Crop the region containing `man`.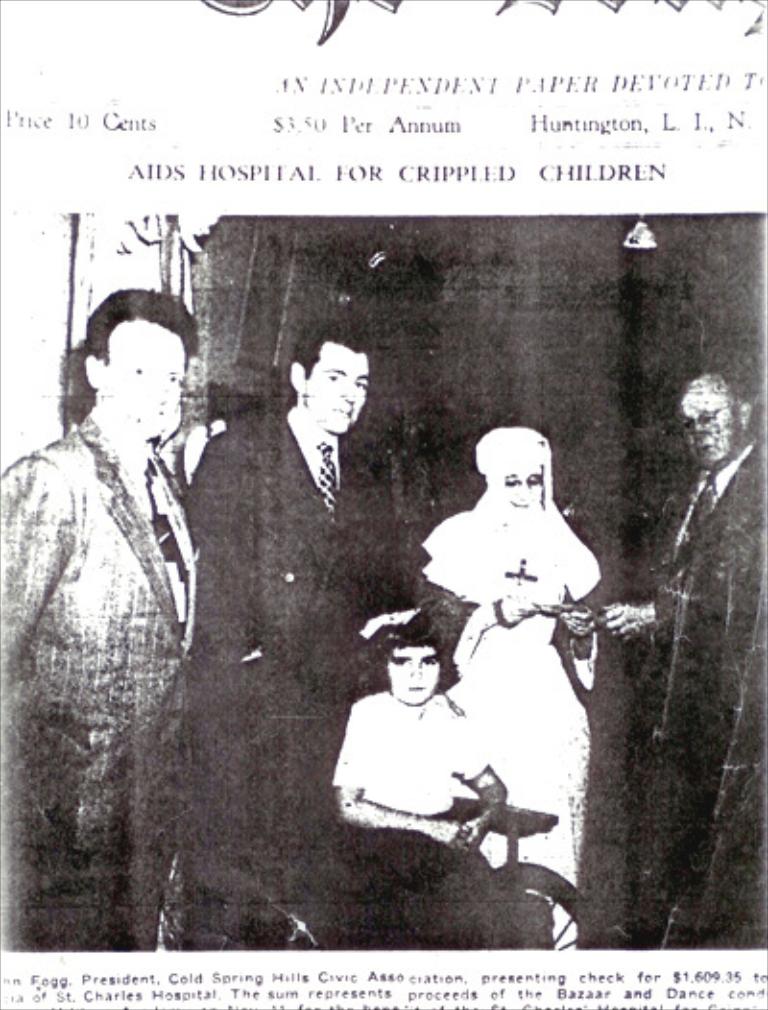
Crop region: (0,284,202,952).
